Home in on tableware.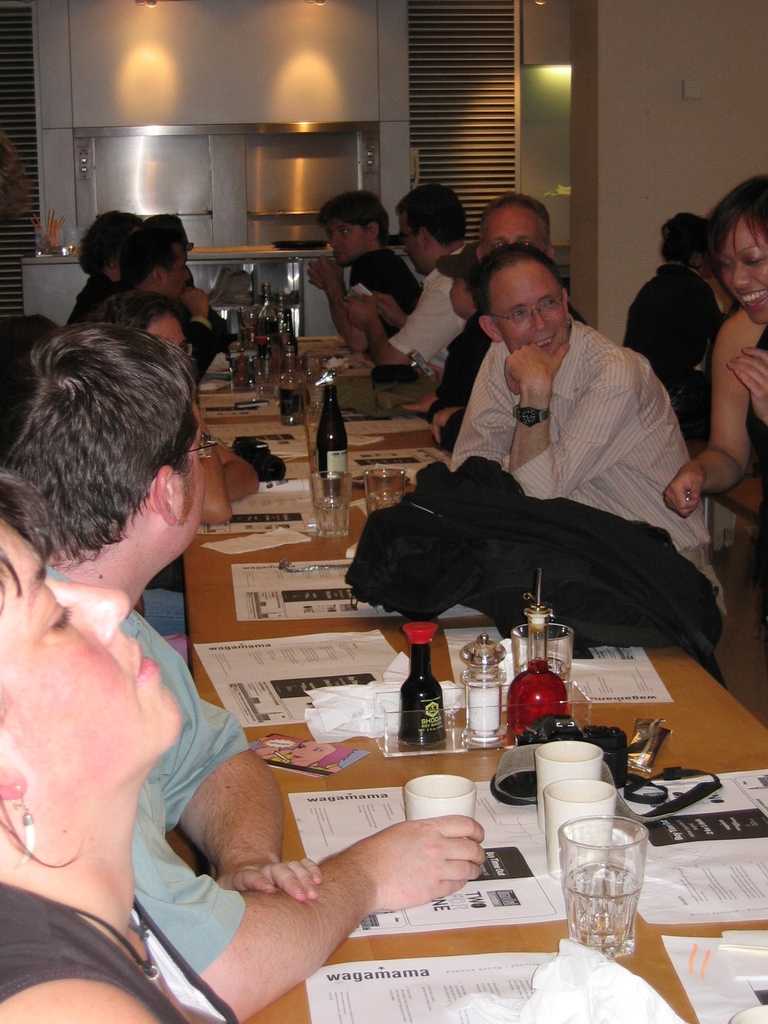
Homed in at 308 471 353 541.
